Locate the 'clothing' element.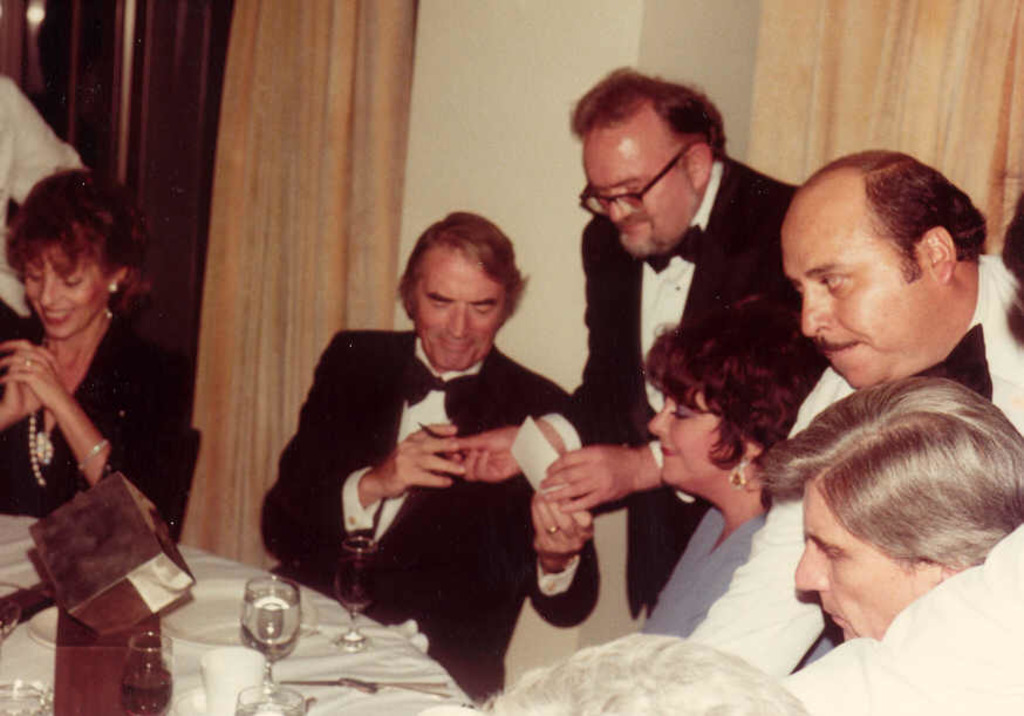
Element bbox: bbox=(634, 498, 773, 629).
